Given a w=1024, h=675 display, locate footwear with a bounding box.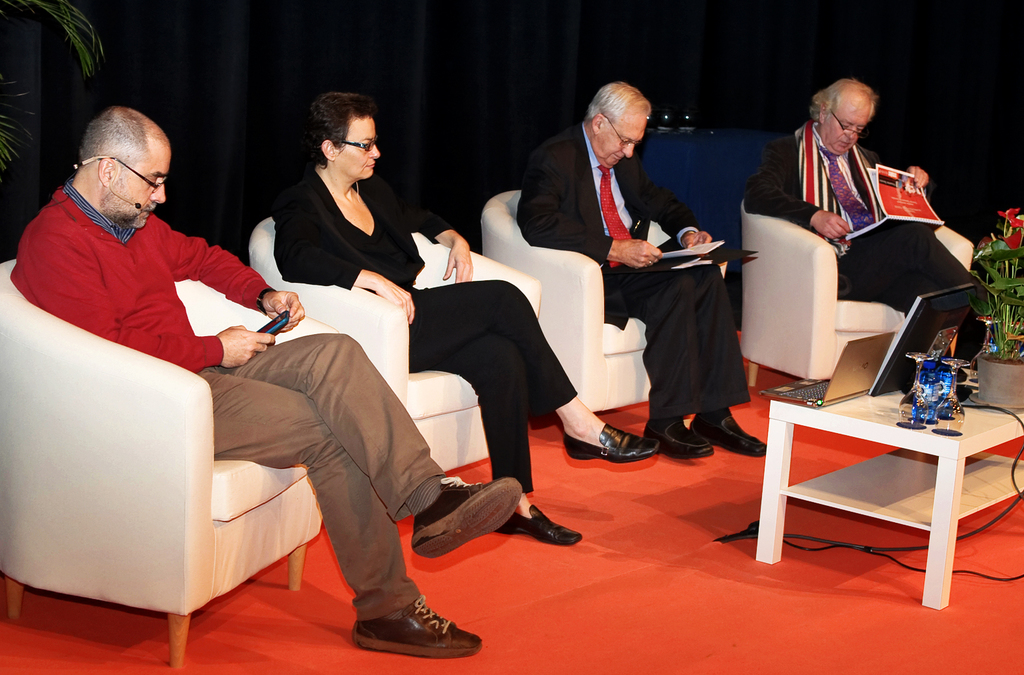
Located: <box>643,417,711,464</box>.
